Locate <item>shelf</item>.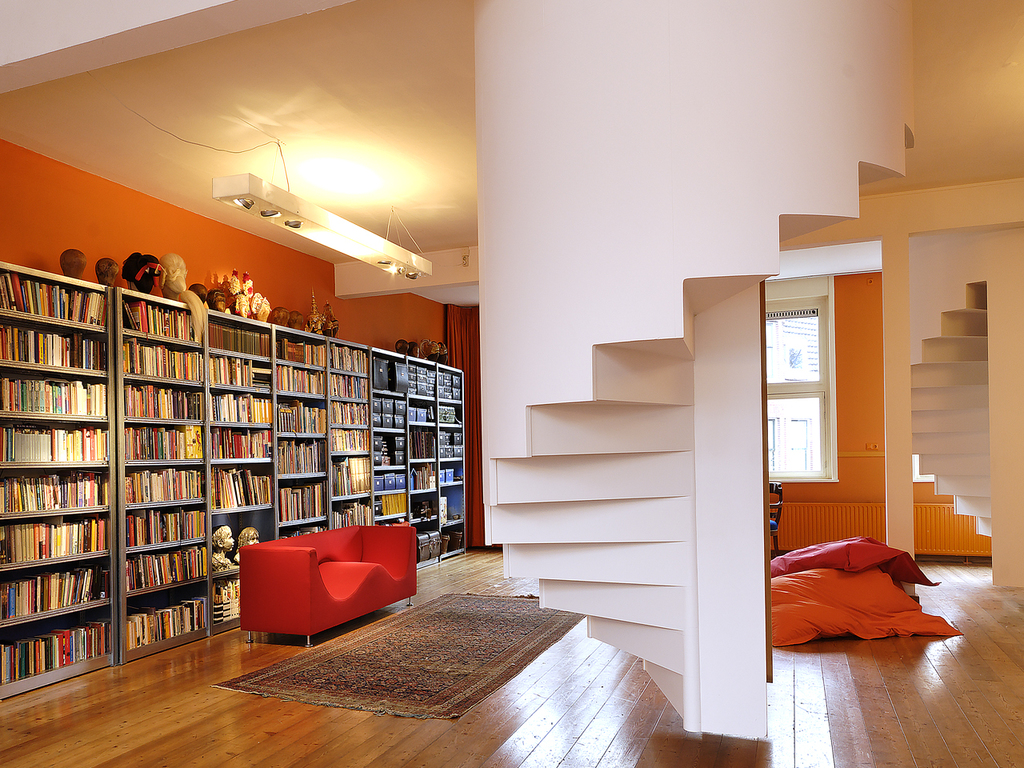
Bounding box: pyautogui.locateOnScreen(410, 357, 441, 565).
